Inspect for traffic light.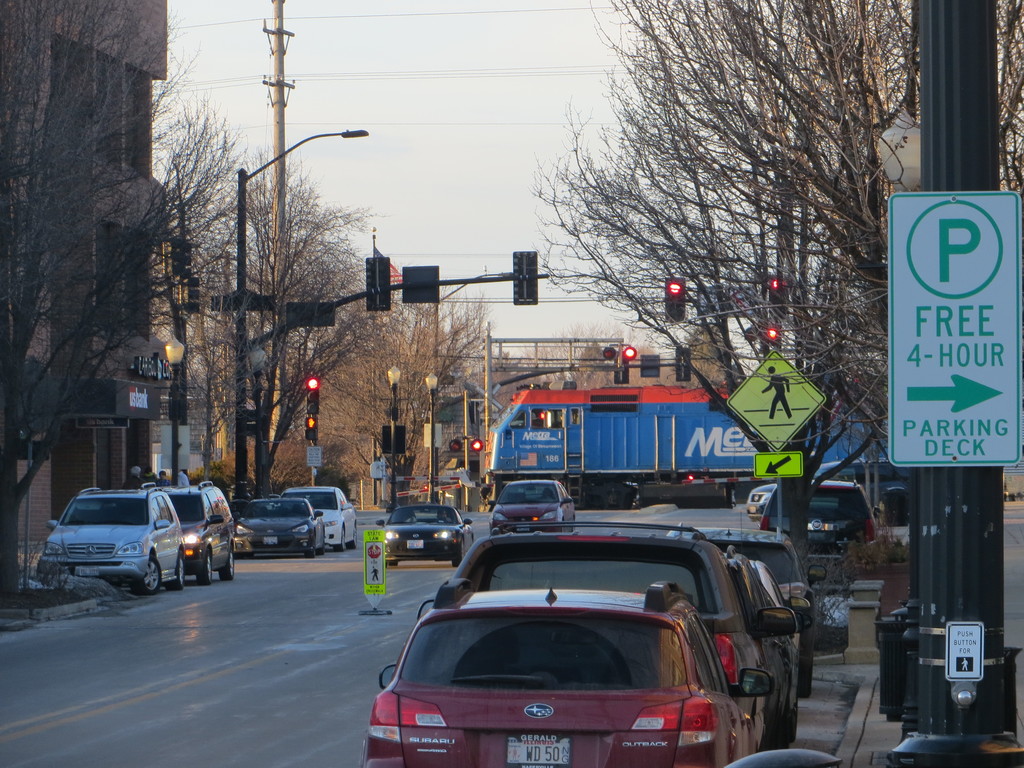
Inspection: 365,257,391,310.
